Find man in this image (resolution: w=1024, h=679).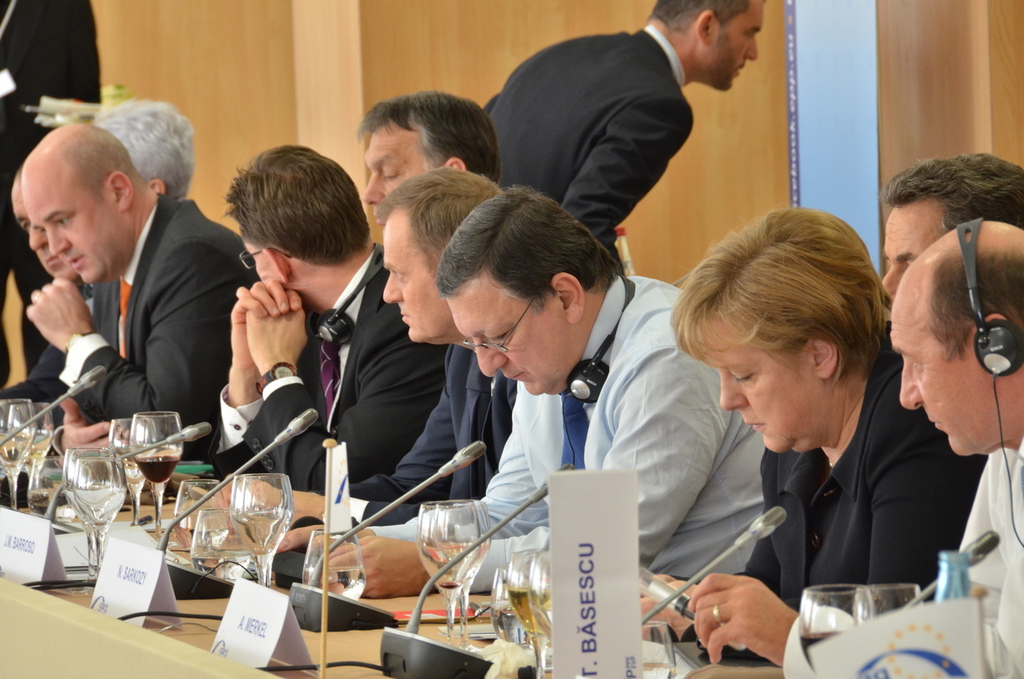
10/114/253/483.
